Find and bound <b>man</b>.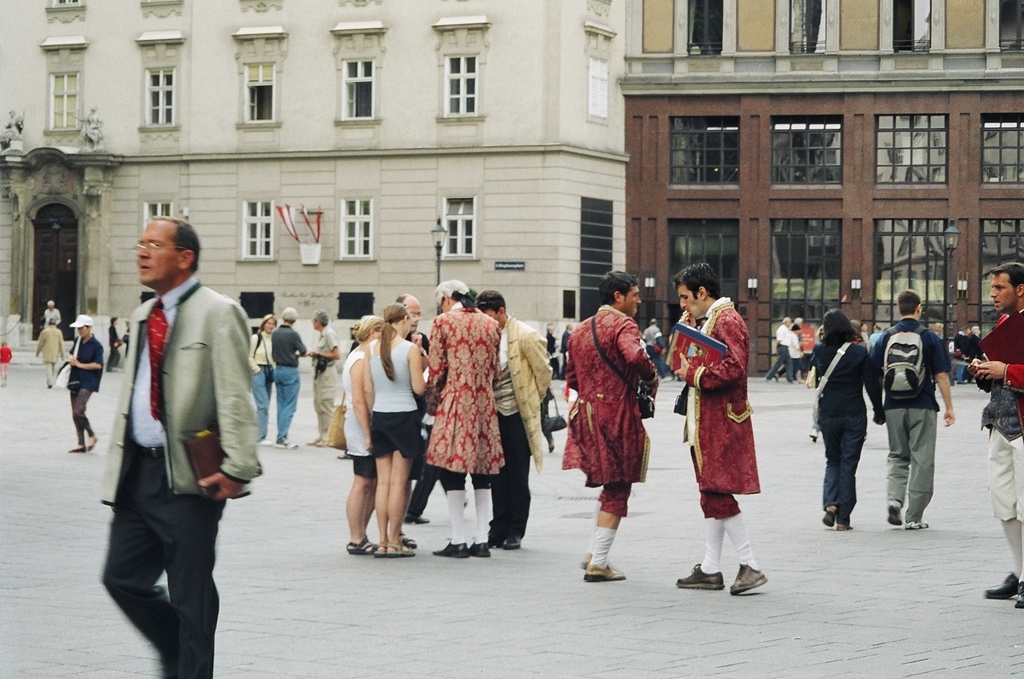
Bound: BBox(559, 267, 660, 579).
